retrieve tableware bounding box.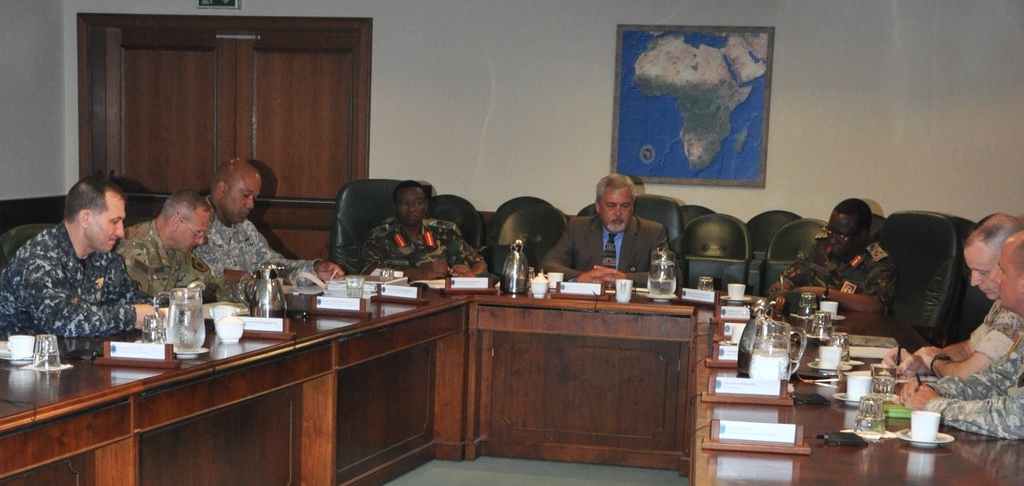
Bounding box: bbox(820, 346, 842, 368).
